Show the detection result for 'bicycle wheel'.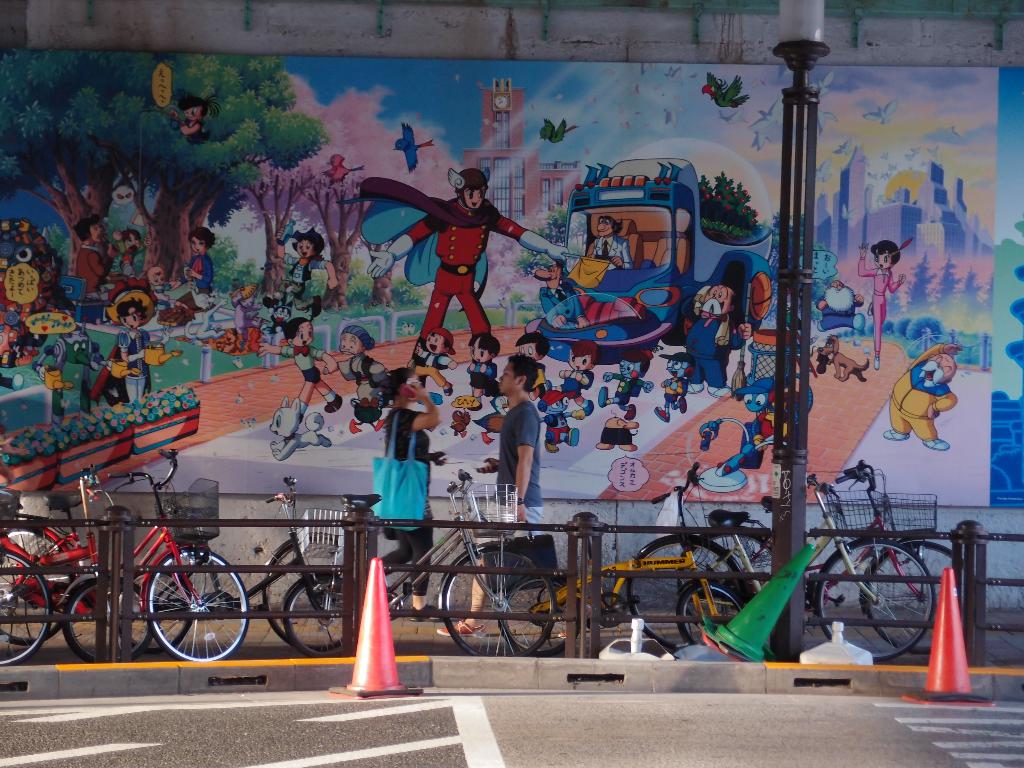
left=287, top=568, right=354, bottom=655.
